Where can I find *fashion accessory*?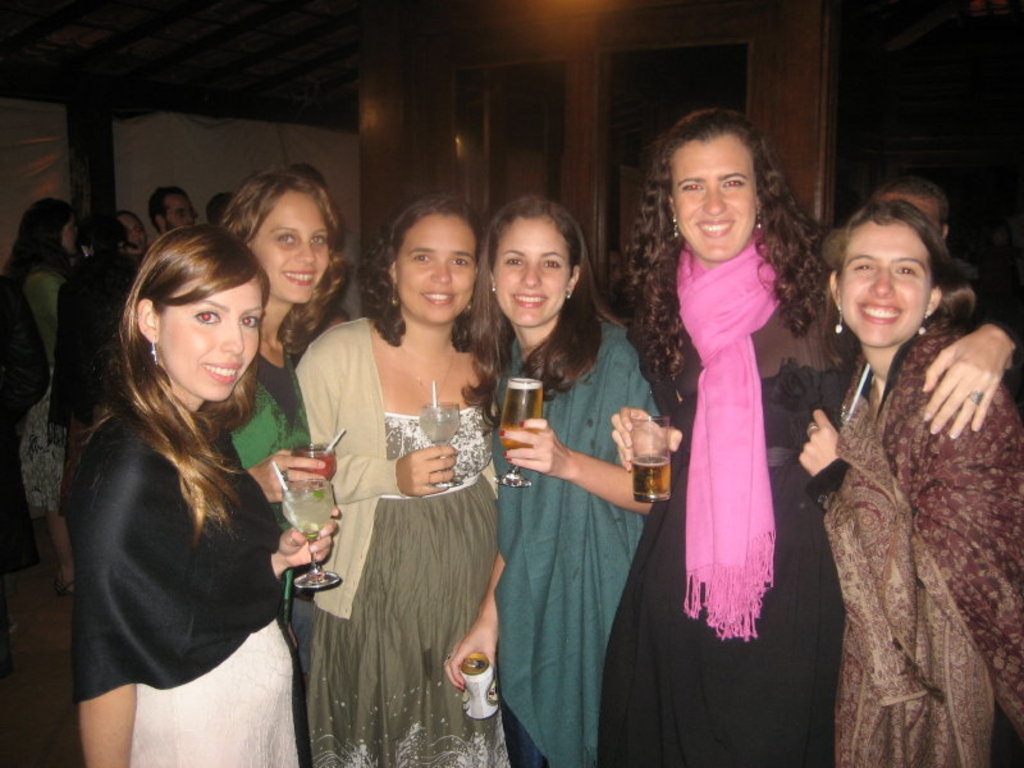
You can find it at (x1=753, y1=201, x2=763, y2=228).
